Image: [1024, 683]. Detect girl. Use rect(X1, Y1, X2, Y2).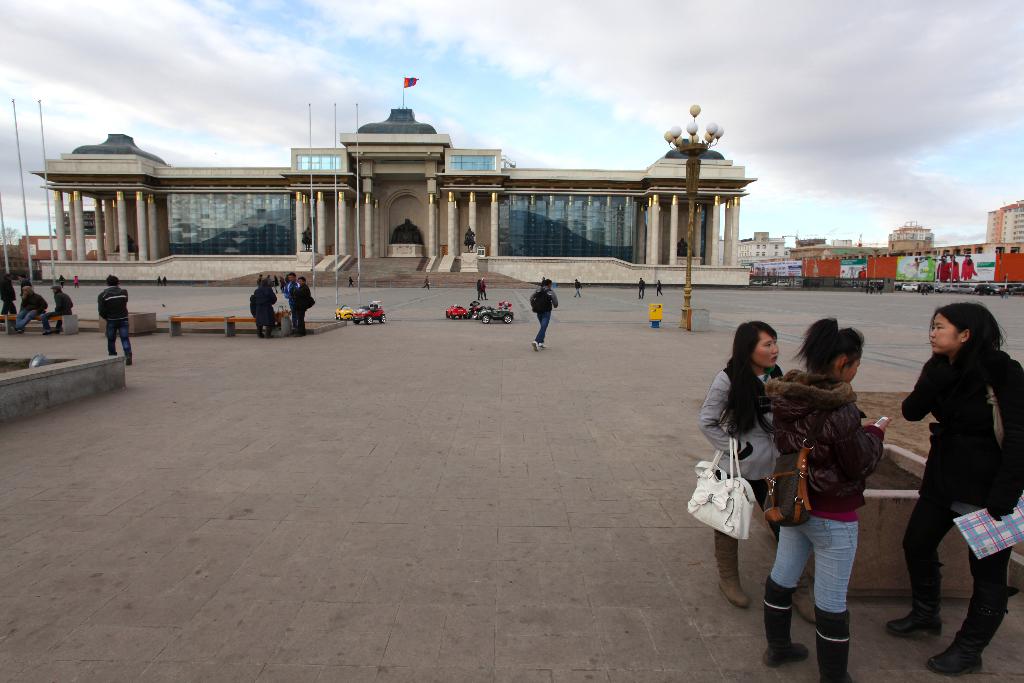
rect(700, 317, 784, 608).
